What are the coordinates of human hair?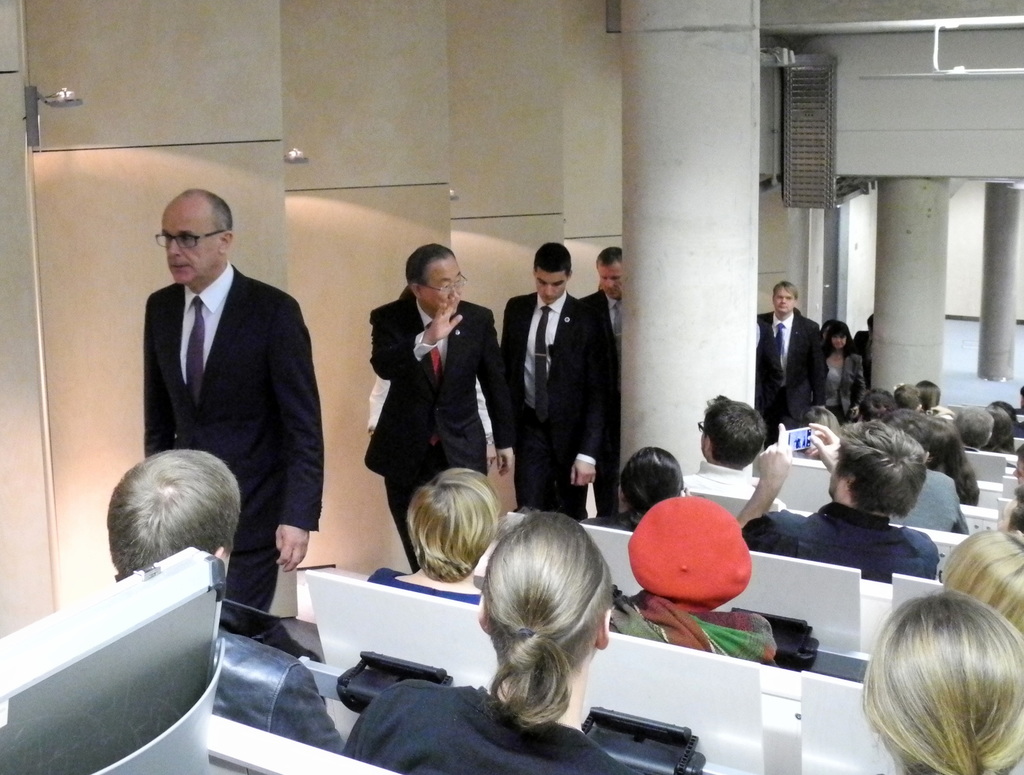
[x1=915, y1=378, x2=940, y2=409].
